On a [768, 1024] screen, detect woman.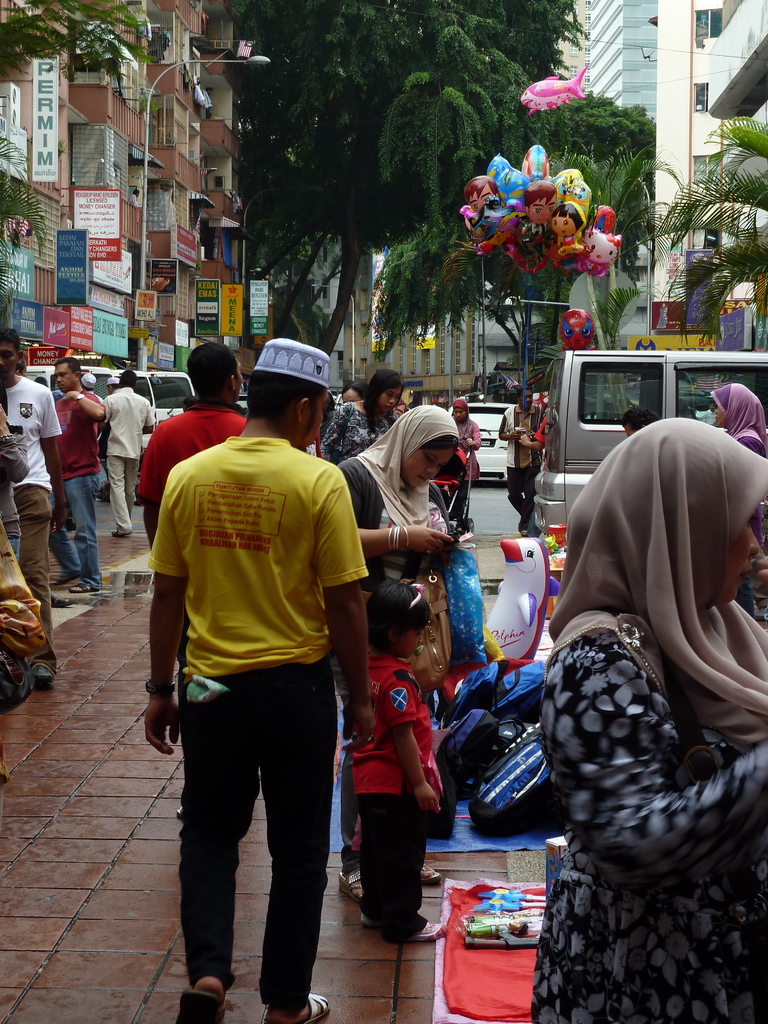
317 366 408 464.
